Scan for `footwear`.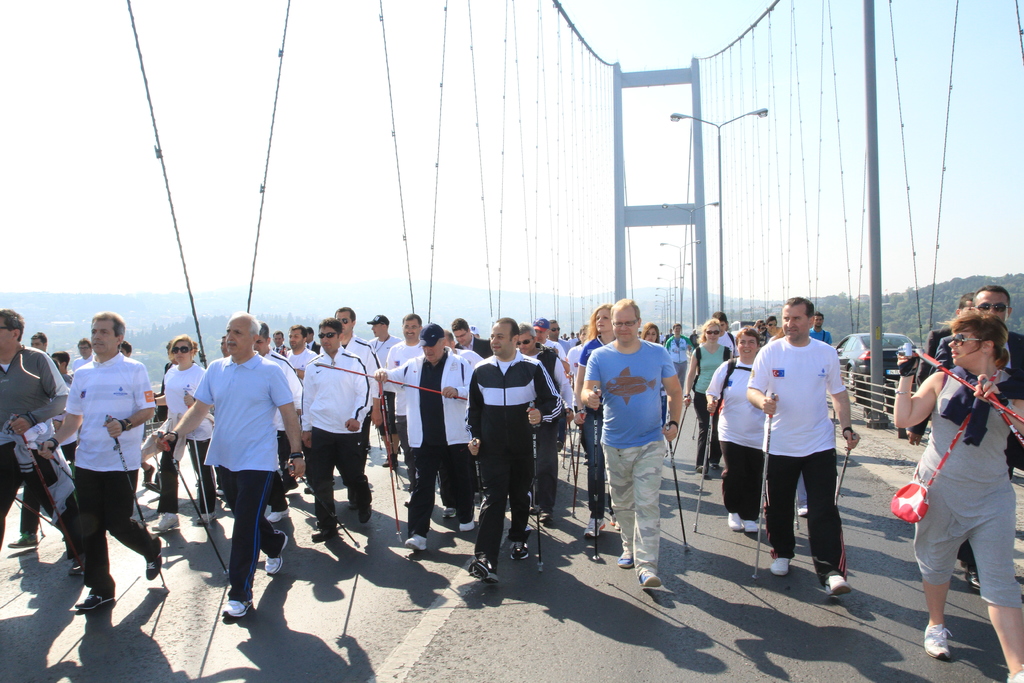
Scan result: x1=147, y1=548, x2=163, y2=582.
